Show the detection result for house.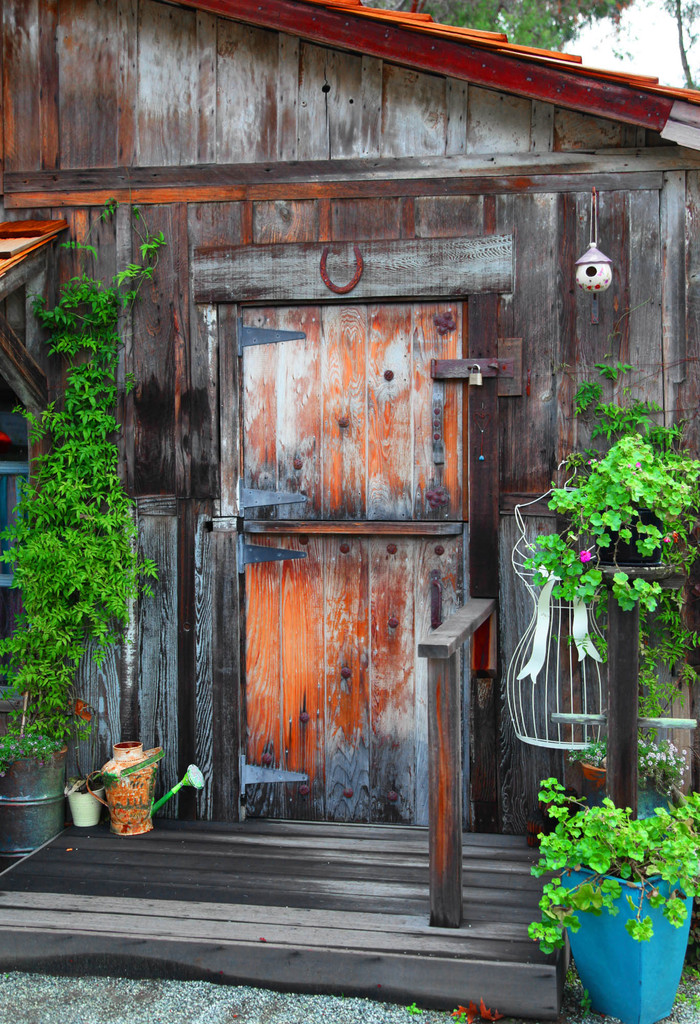
box(0, 1, 699, 1022).
